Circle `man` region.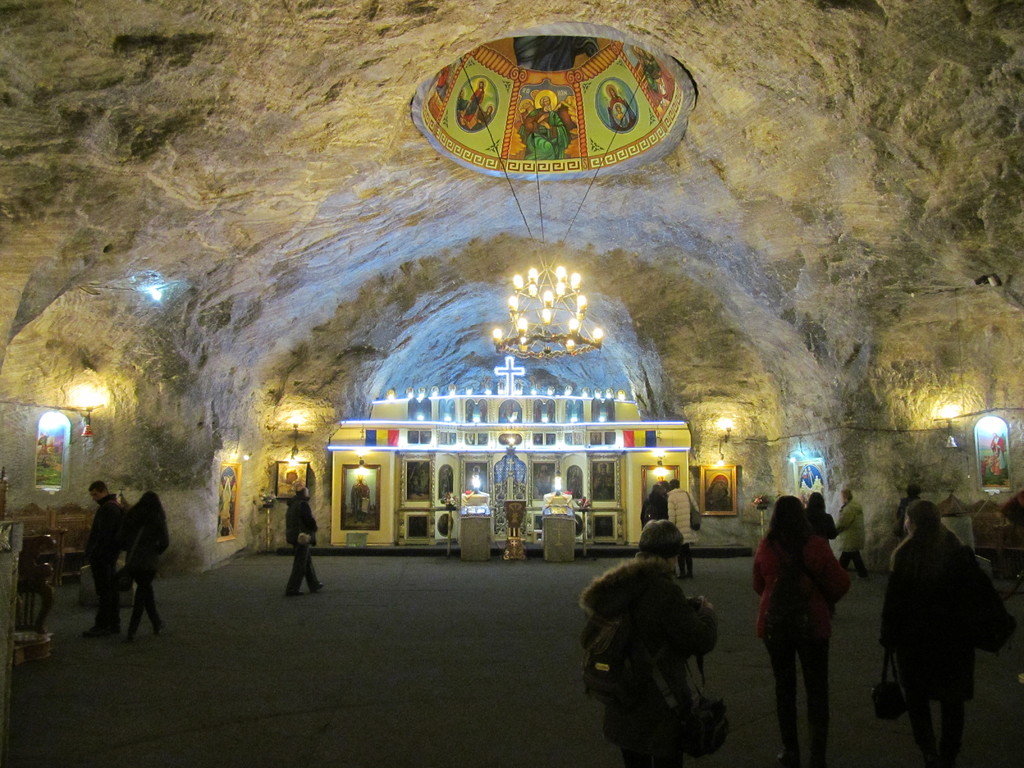
Region: {"x1": 989, "y1": 431, "x2": 1006, "y2": 476}.
